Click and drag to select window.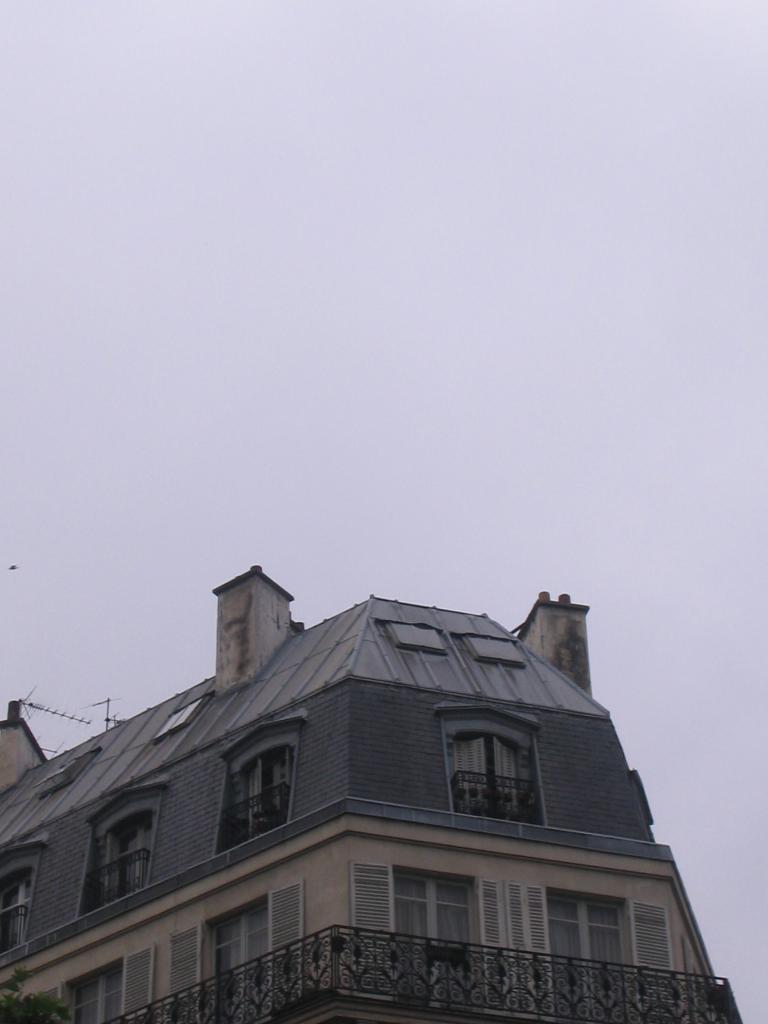
Selection: 392:868:481:1003.
